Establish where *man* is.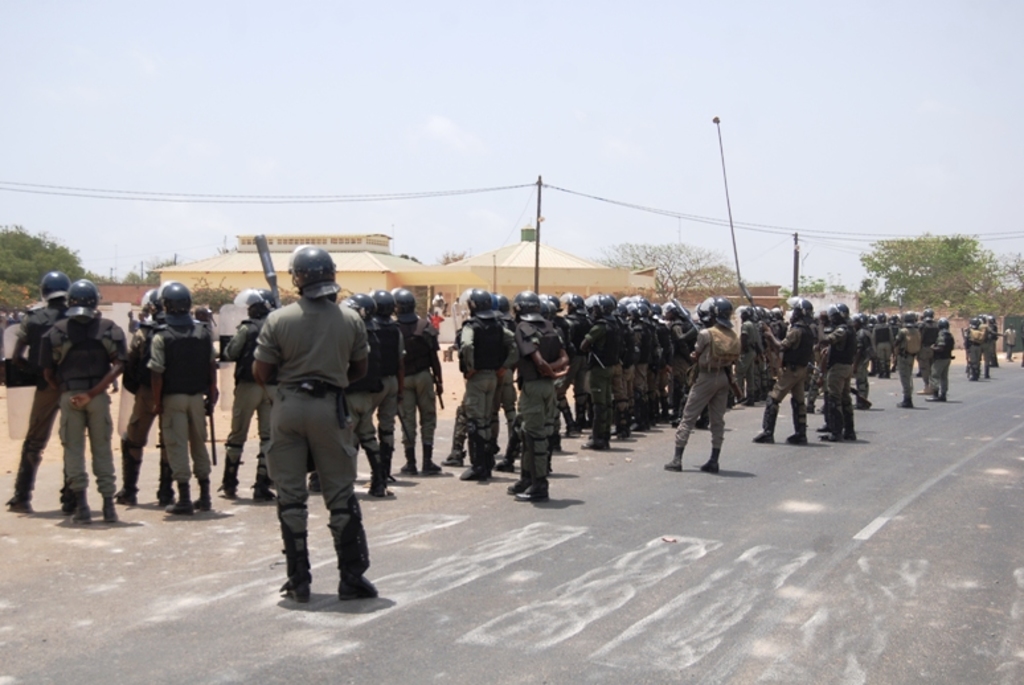
Established at [left=140, top=272, right=222, bottom=522].
